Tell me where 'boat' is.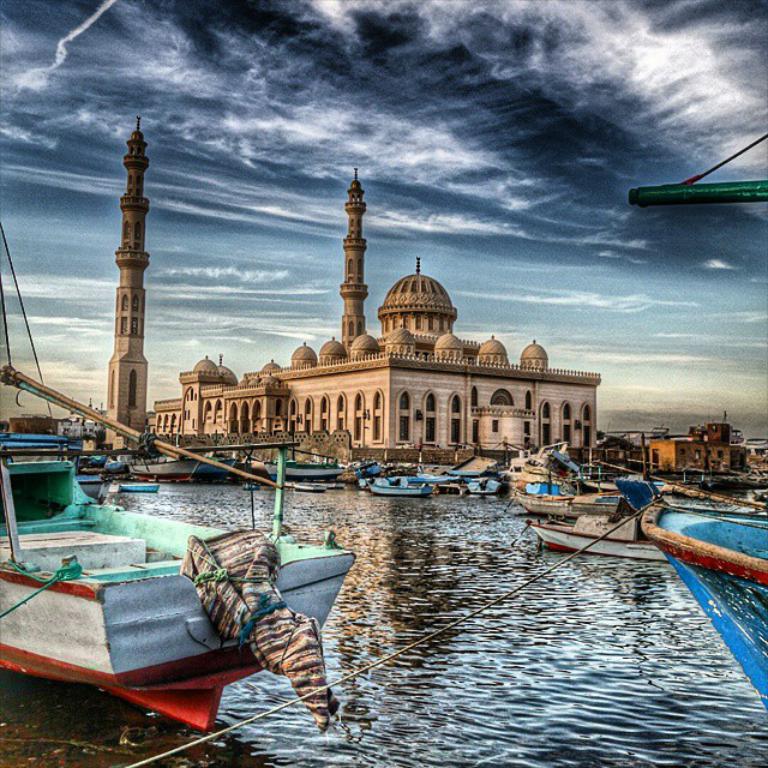
'boat' is at pyautogui.locateOnScreen(0, 223, 354, 734).
